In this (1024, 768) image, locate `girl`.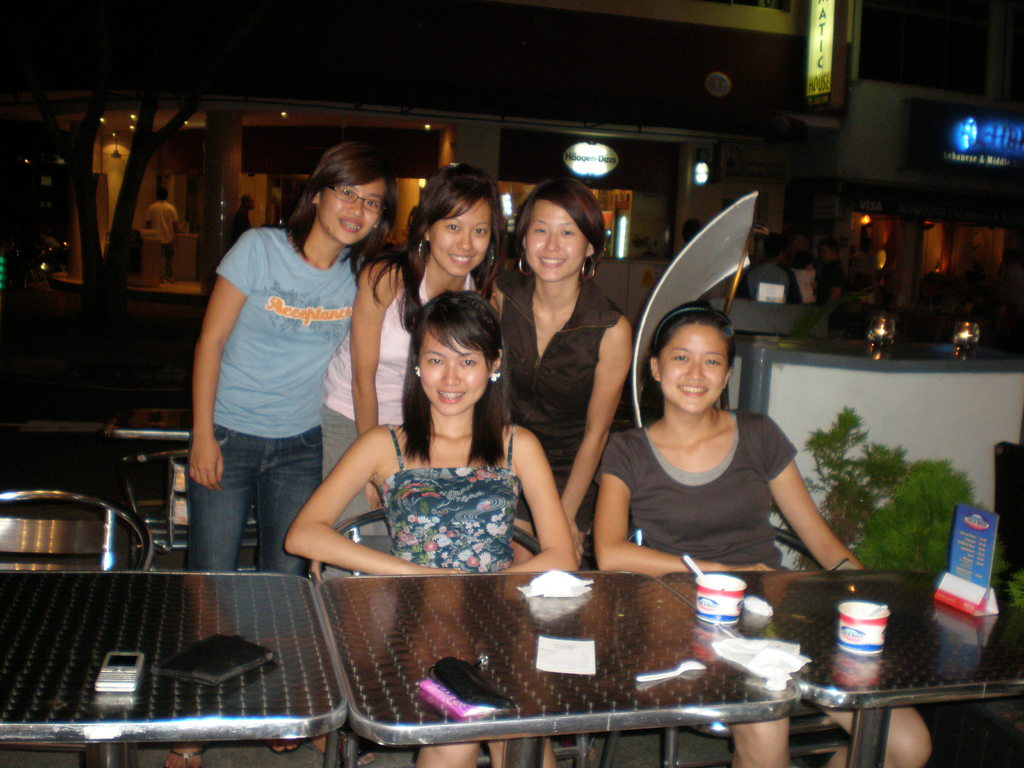
Bounding box: [488, 175, 634, 767].
